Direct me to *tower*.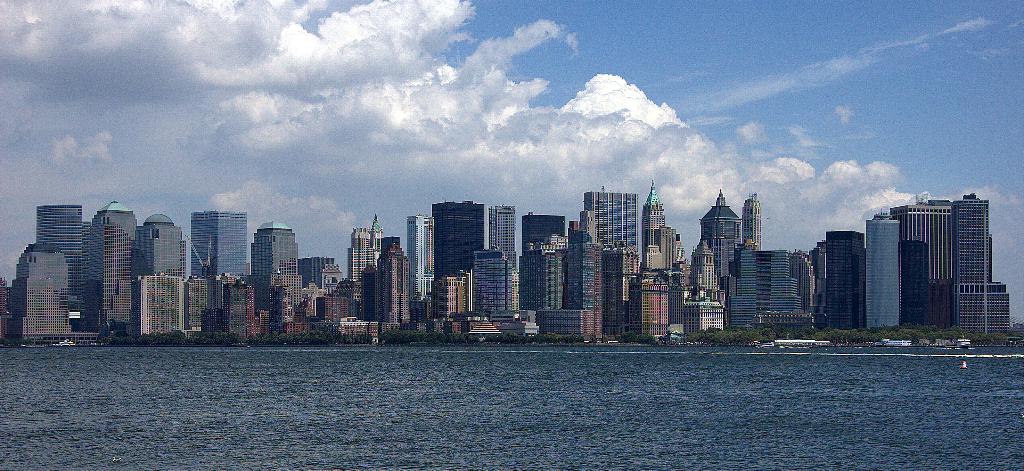
Direction: detection(514, 217, 568, 244).
